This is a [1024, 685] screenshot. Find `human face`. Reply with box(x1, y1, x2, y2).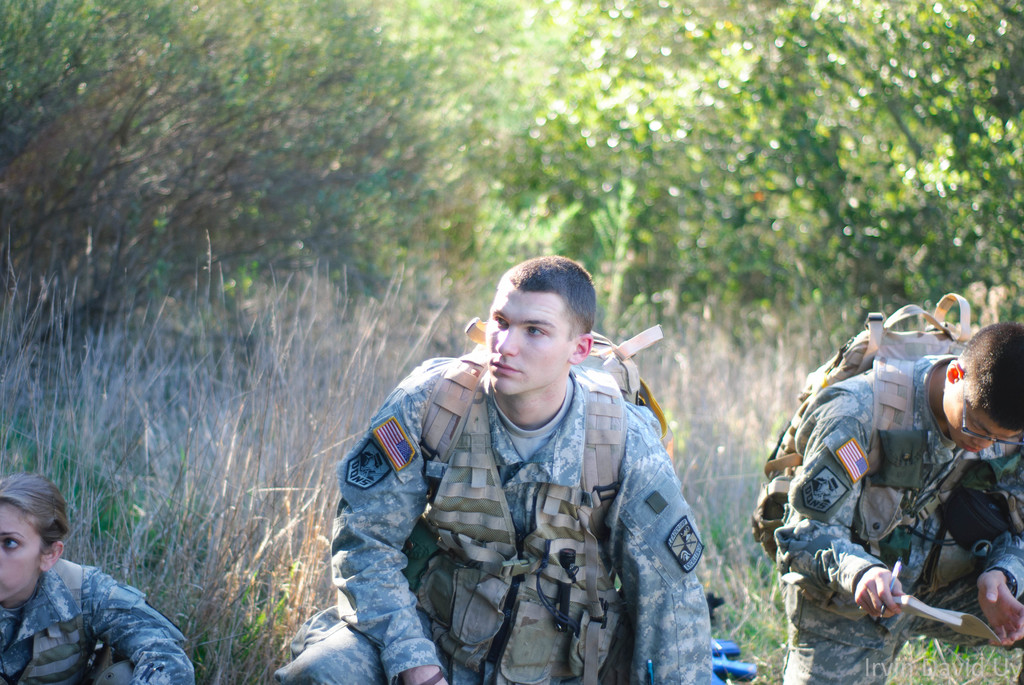
box(0, 501, 43, 605).
